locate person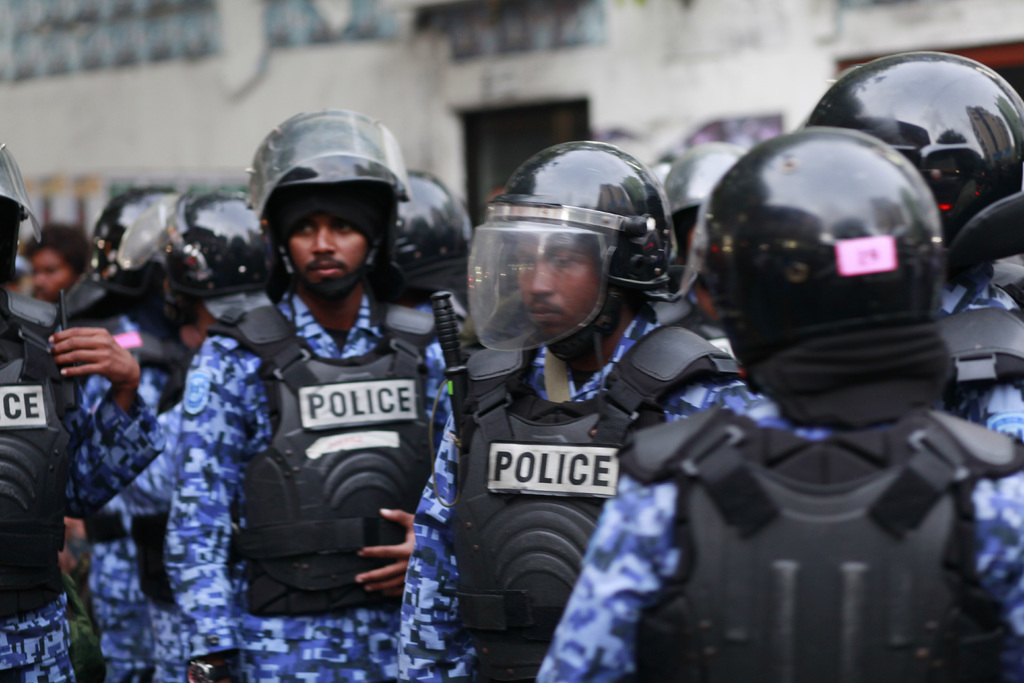
left=204, top=158, right=456, bottom=659
